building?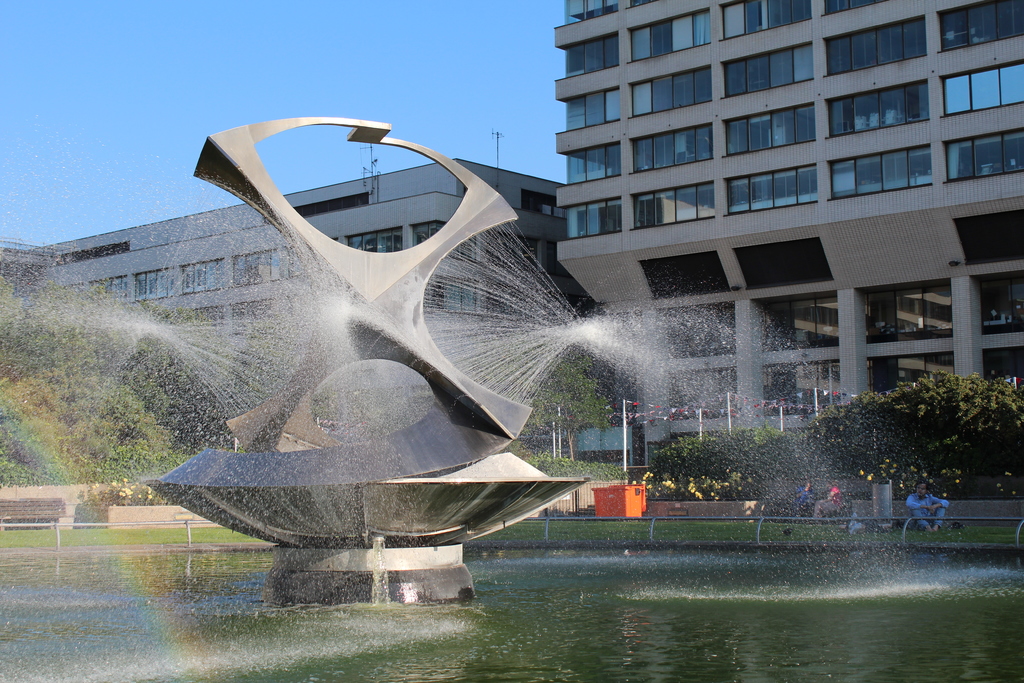
x1=558 y1=0 x2=1023 y2=474
